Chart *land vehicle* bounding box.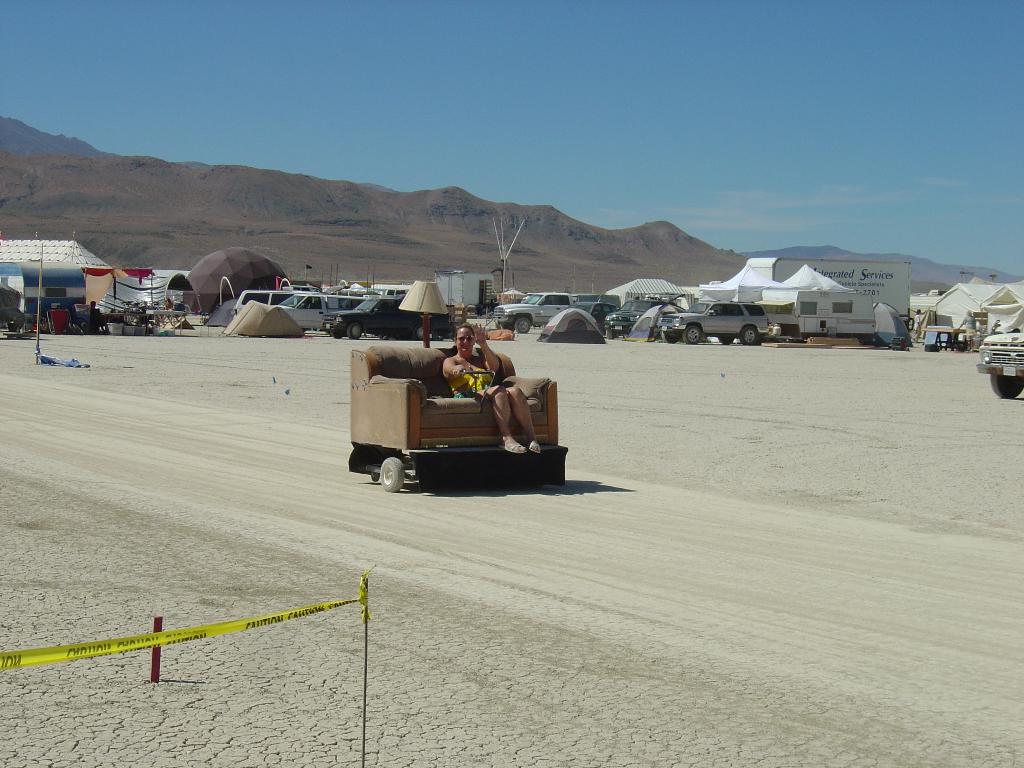
Charted: x1=378 y1=287 x2=404 y2=292.
